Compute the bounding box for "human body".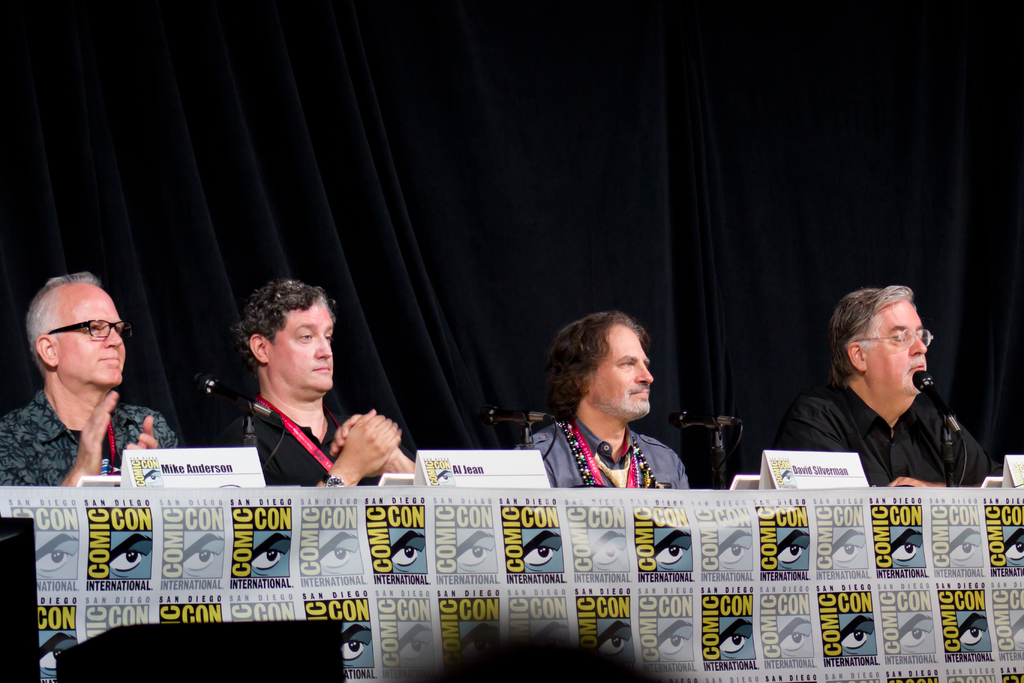
0, 272, 182, 492.
